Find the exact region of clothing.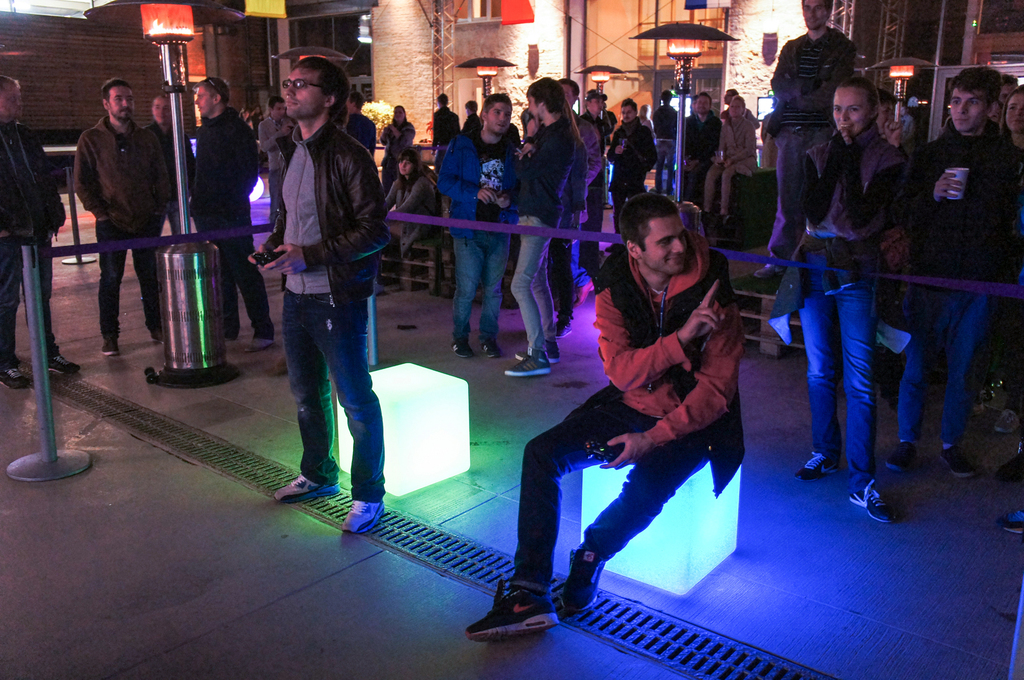
Exact region: crop(147, 114, 200, 207).
